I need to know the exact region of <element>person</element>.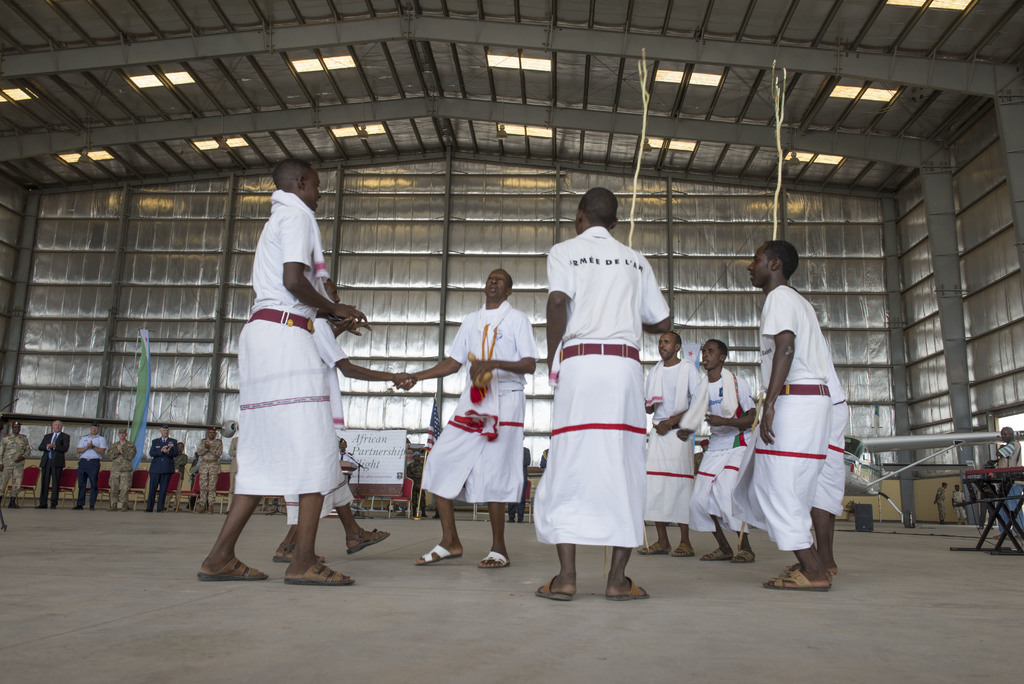
Region: bbox=(0, 419, 26, 508).
